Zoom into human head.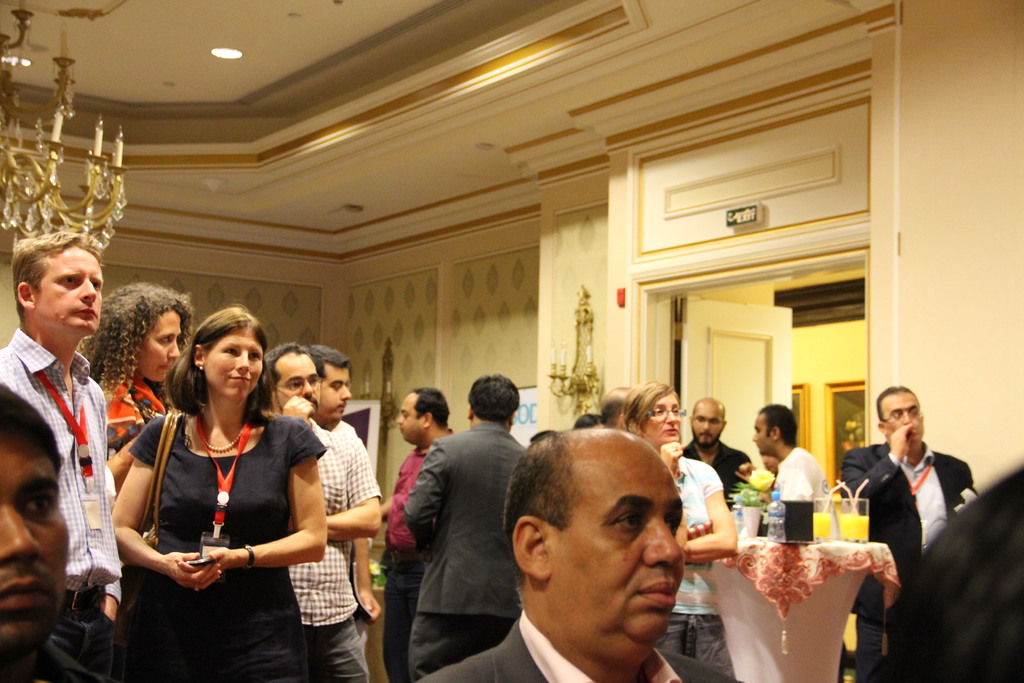
Zoom target: (x1=189, y1=303, x2=268, y2=399).
